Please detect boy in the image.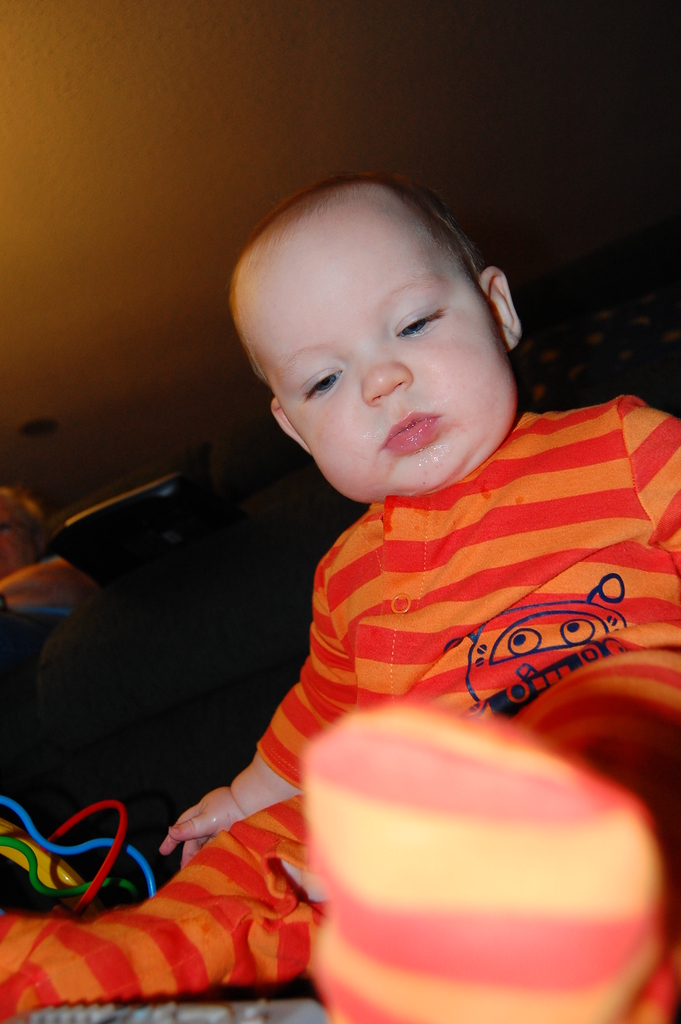
region(0, 172, 680, 1023).
